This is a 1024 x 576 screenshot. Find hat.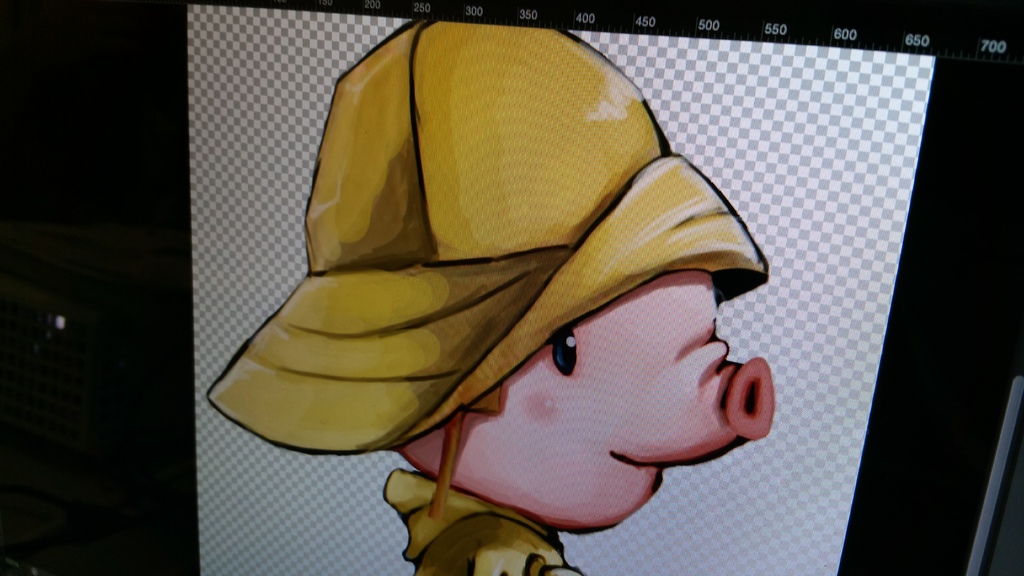
Bounding box: [x1=210, y1=20, x2=771, y2=456].
